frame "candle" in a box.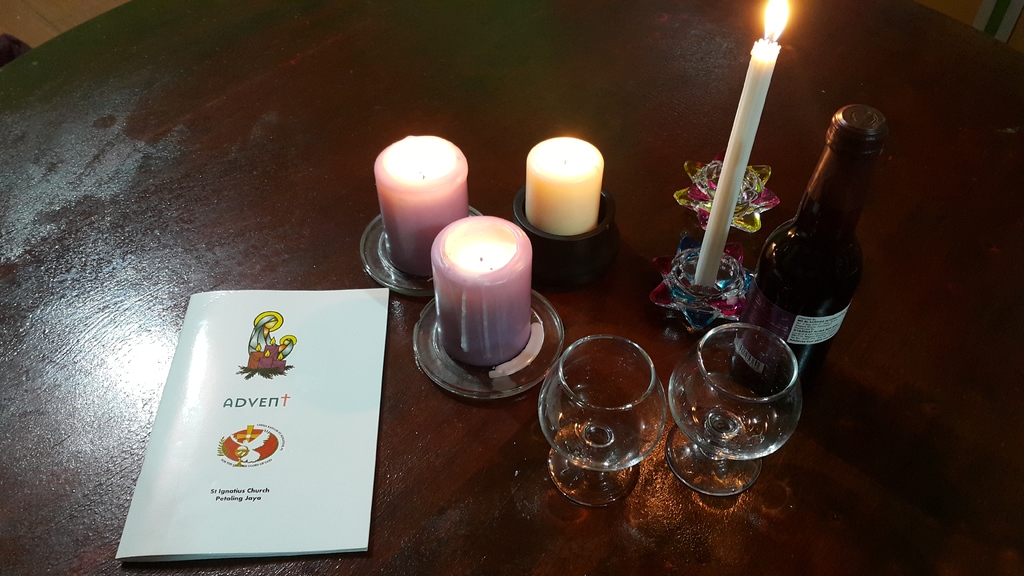
rect(527, 138, 603, 241).
